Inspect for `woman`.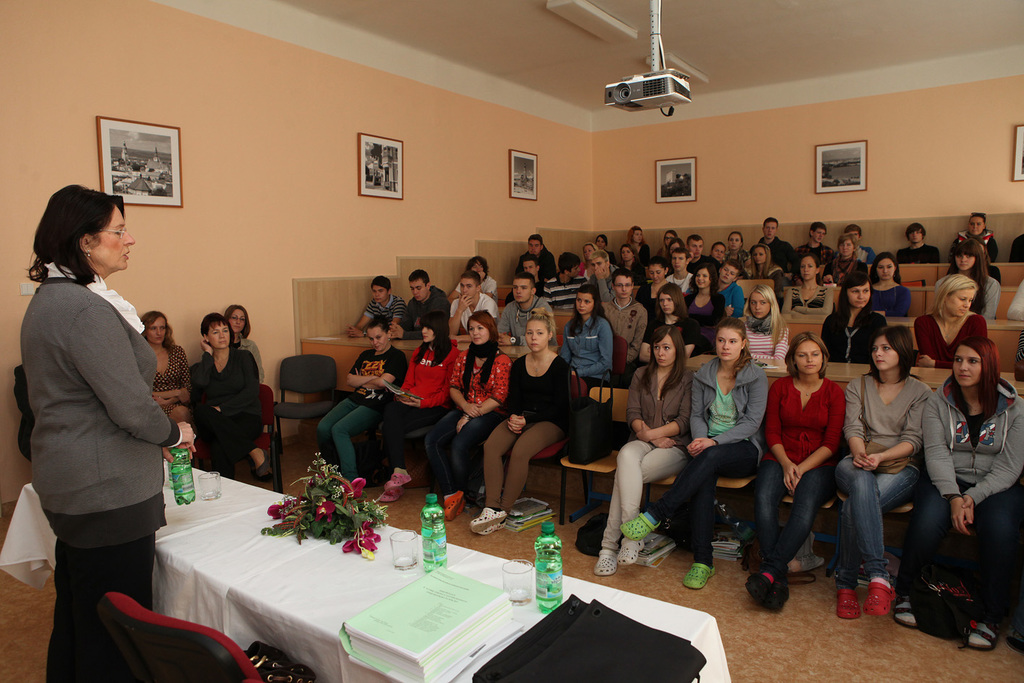
Inspection: pyautogui.locateOnScreen(637, 258, 679, 324).
